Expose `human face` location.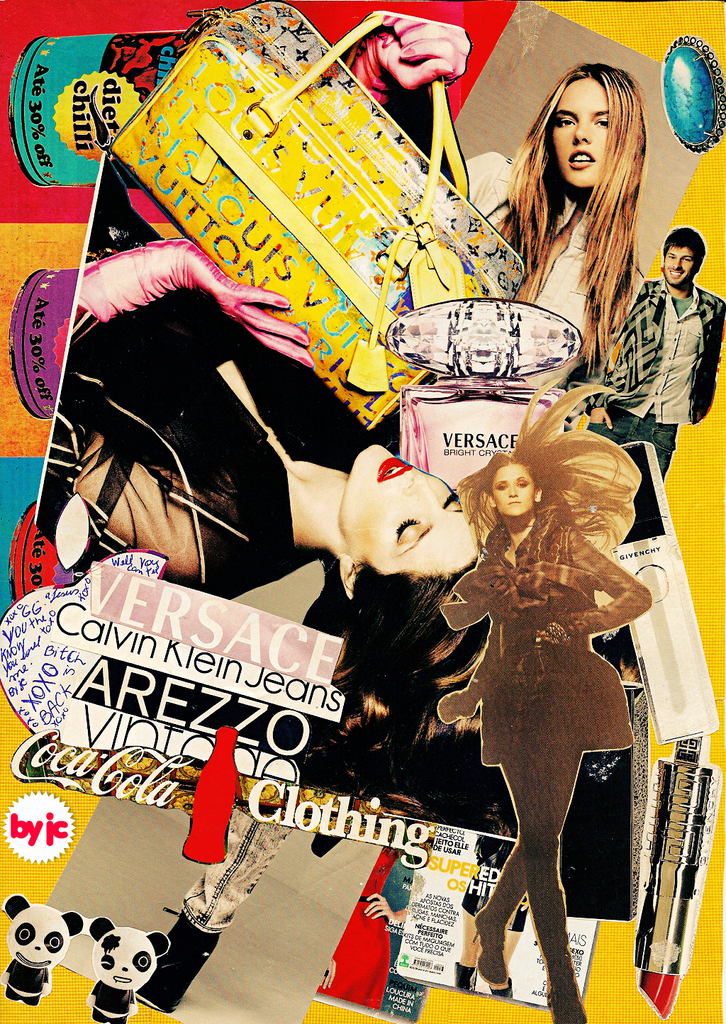
Exposed at detection(554, 79, 613, 192).
